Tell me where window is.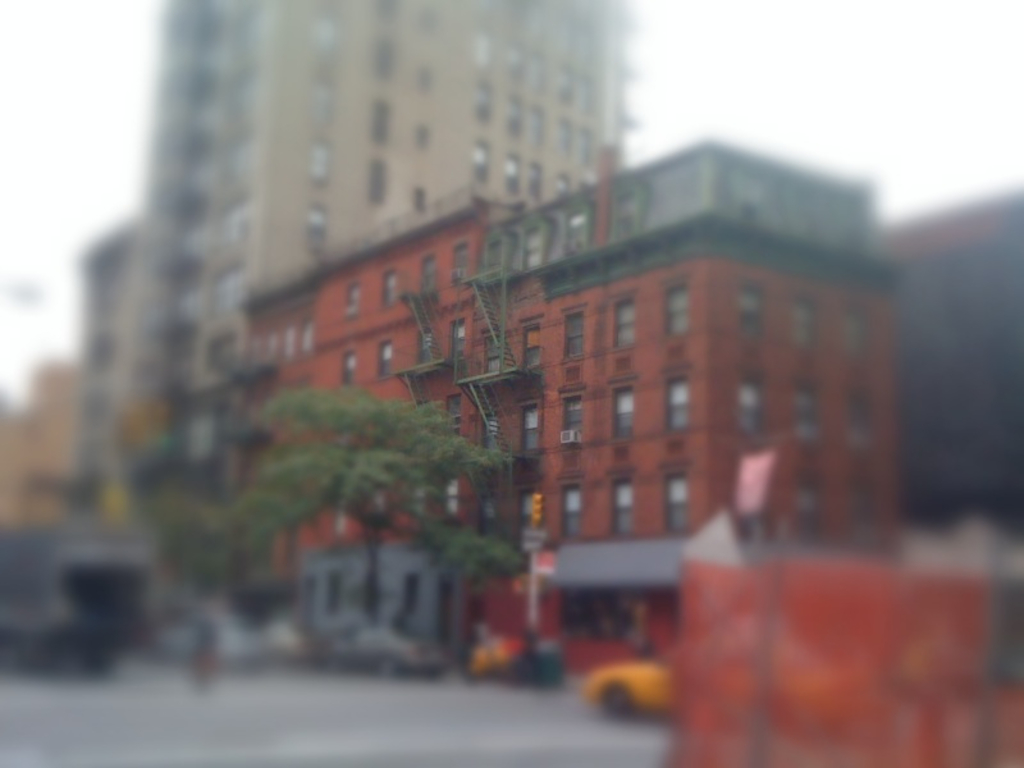
window is at bbox(612, 388, 634, 438).
